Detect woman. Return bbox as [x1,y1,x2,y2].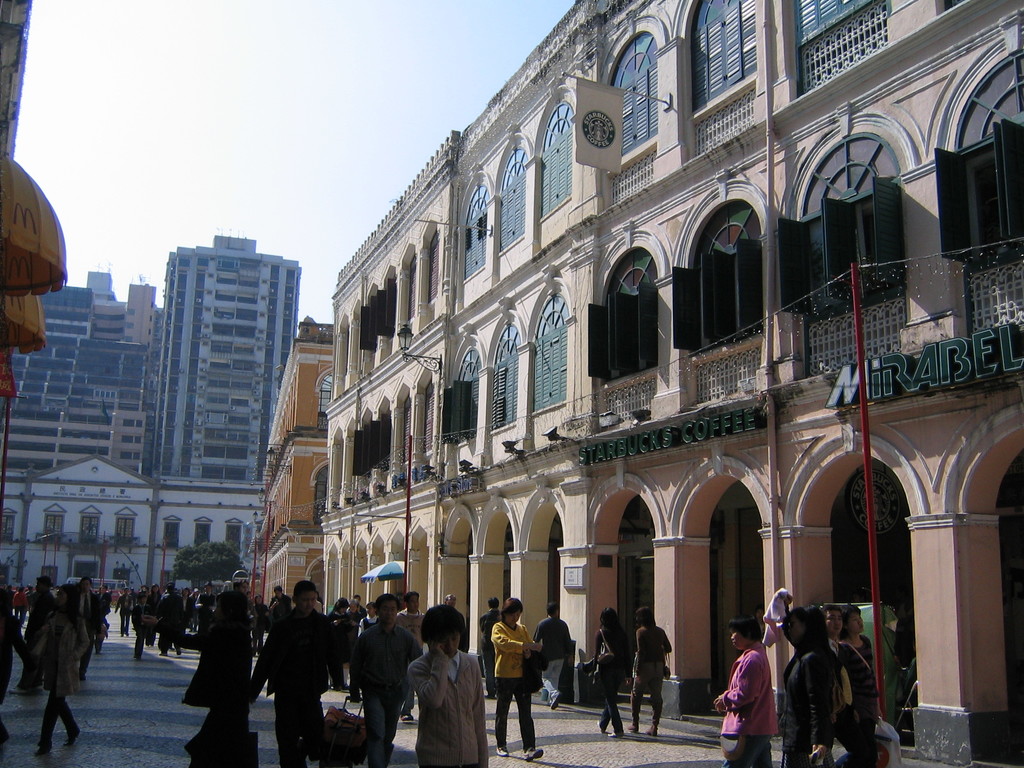
[715,616,779,767].
